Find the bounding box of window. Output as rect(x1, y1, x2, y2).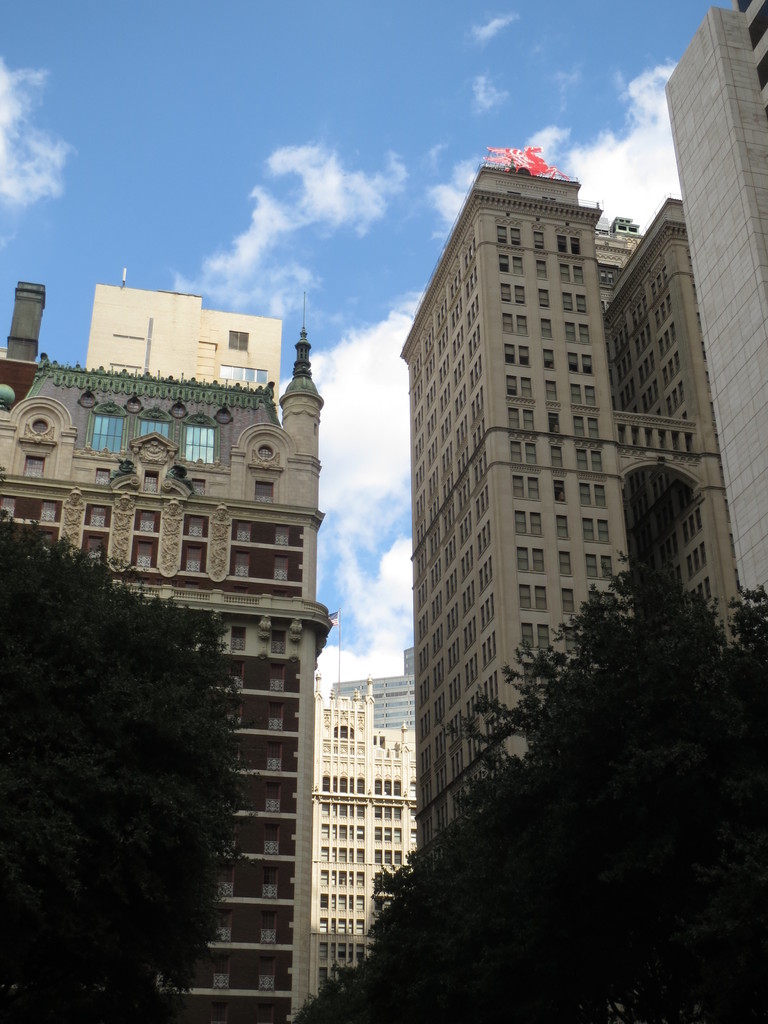
rect(218, 910, 232, 943).
